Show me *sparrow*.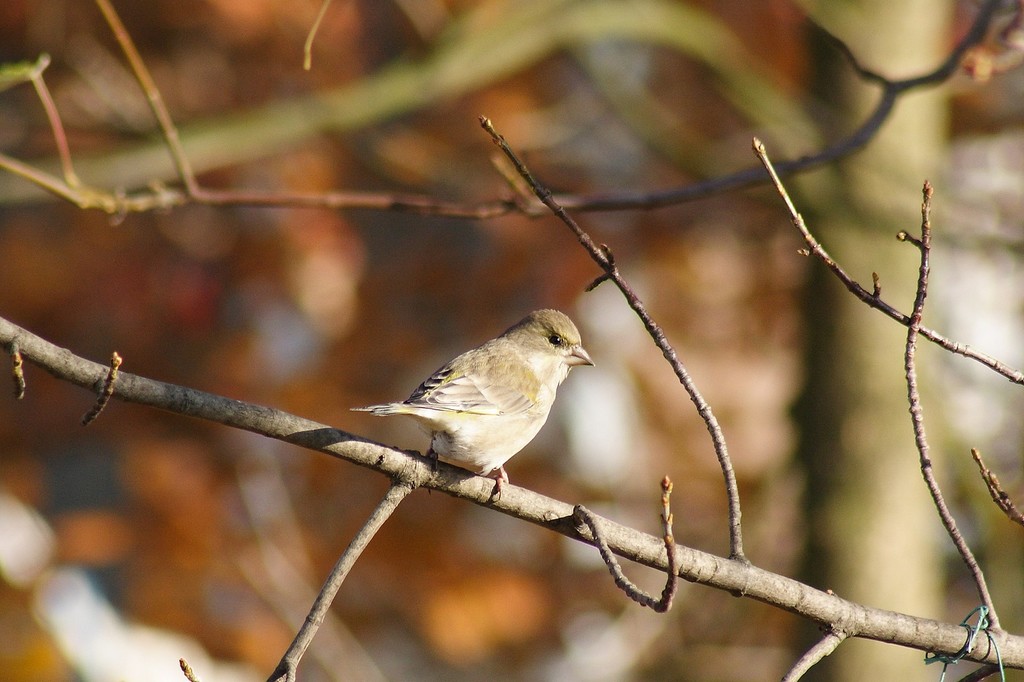
*sparrow* is here: {"left": 348, "top": 302, "right": 595, "bottom": 504}.
